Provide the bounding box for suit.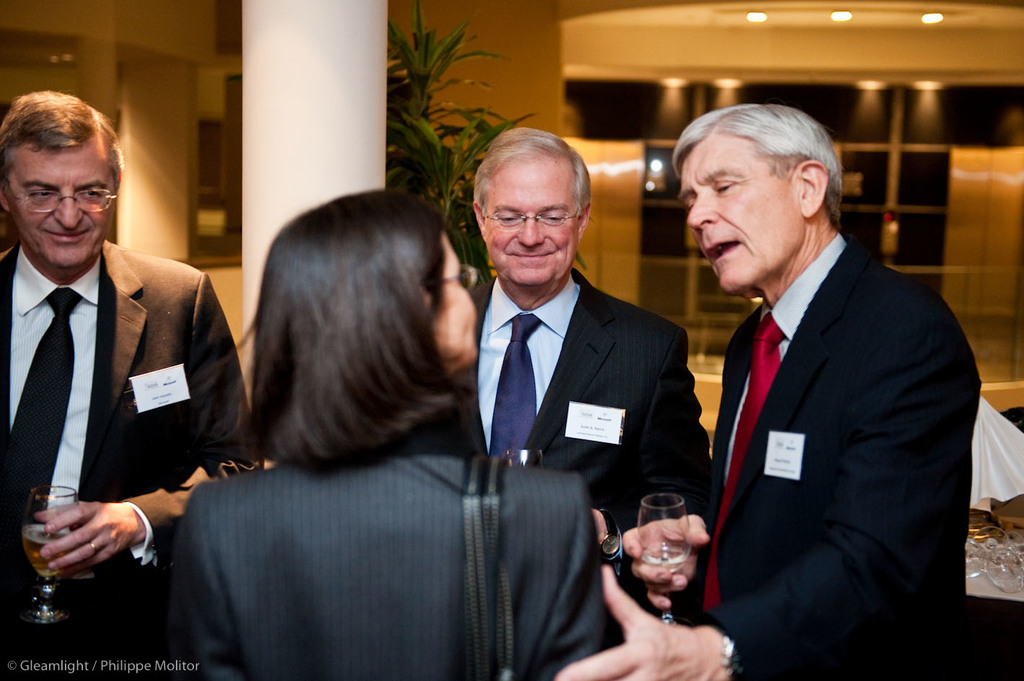
{"left": 455, "top": 269, "right": 715, "bottom": 648}.
